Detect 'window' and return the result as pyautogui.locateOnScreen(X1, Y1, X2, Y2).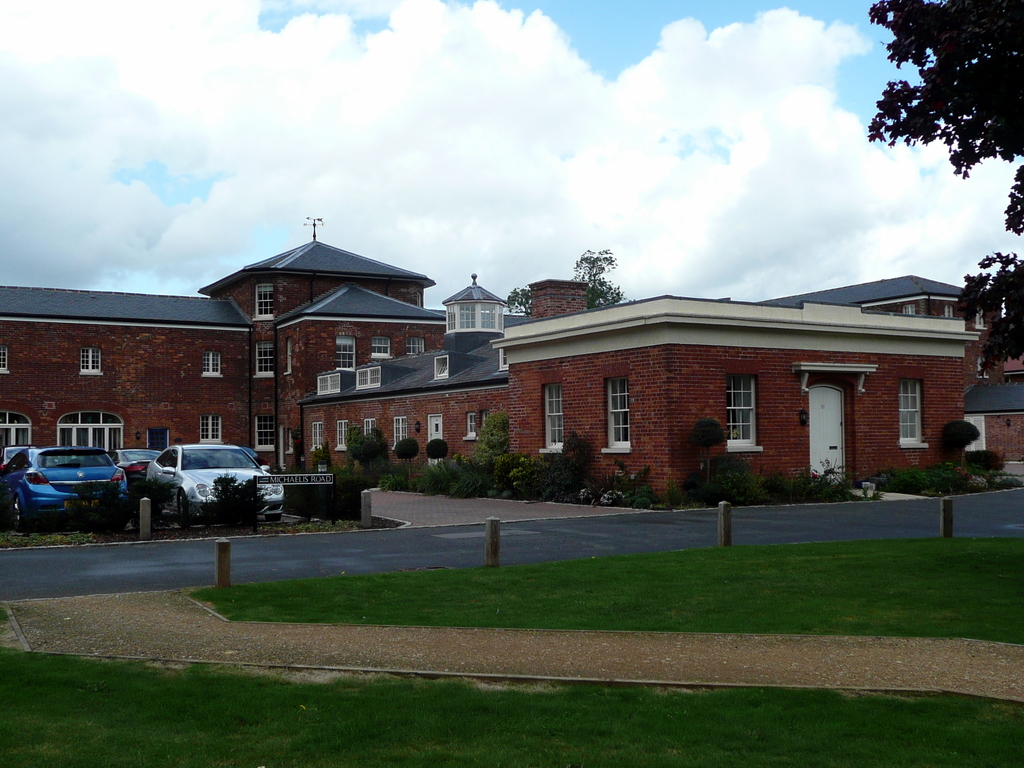
pyautogui.locateOnScreen(601, 375, 634, 456).
